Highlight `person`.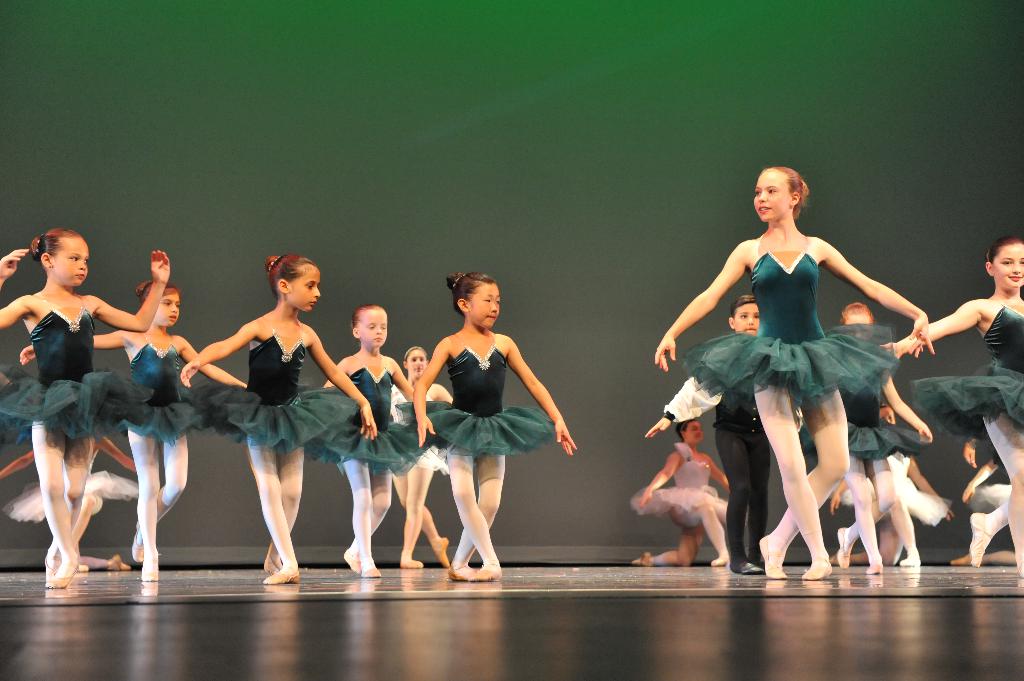
Highlighted region: <region>654, 167, 935, 579</region>.
